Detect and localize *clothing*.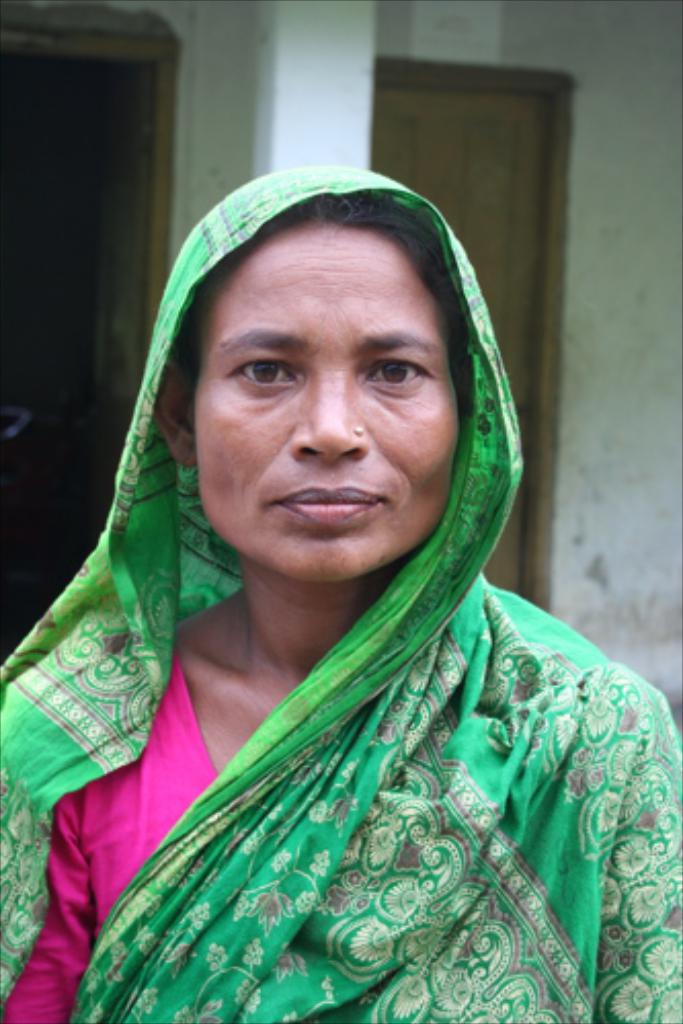
Localized at [x1=51, y1=273, x2=652, y2=1022].
